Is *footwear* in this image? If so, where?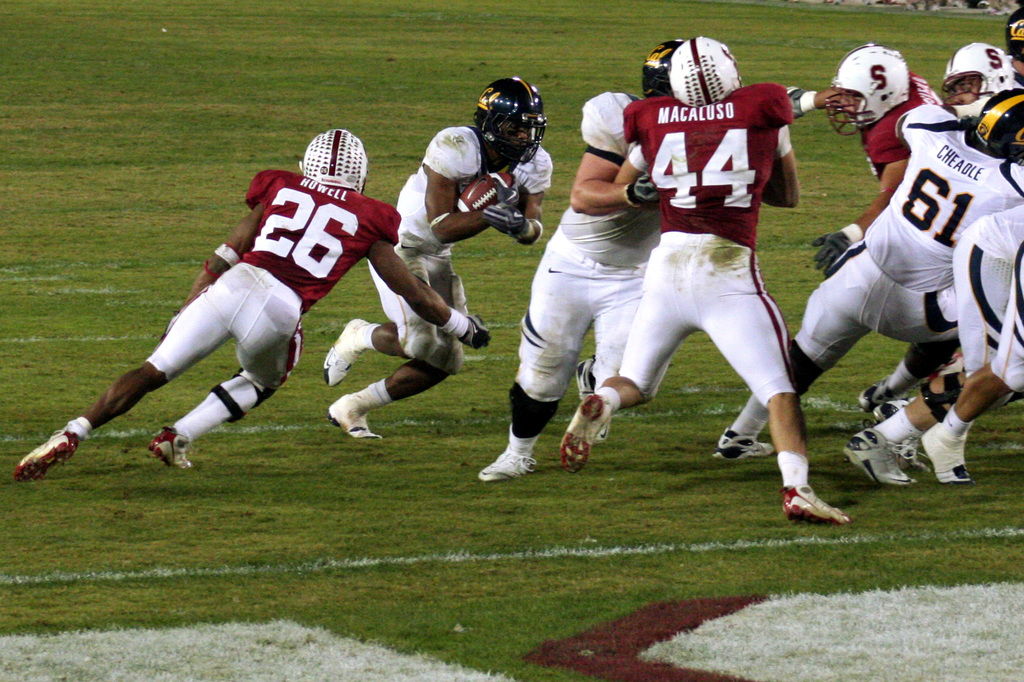
Yes, at [left=145, top=424, right=192, bottom=470].
